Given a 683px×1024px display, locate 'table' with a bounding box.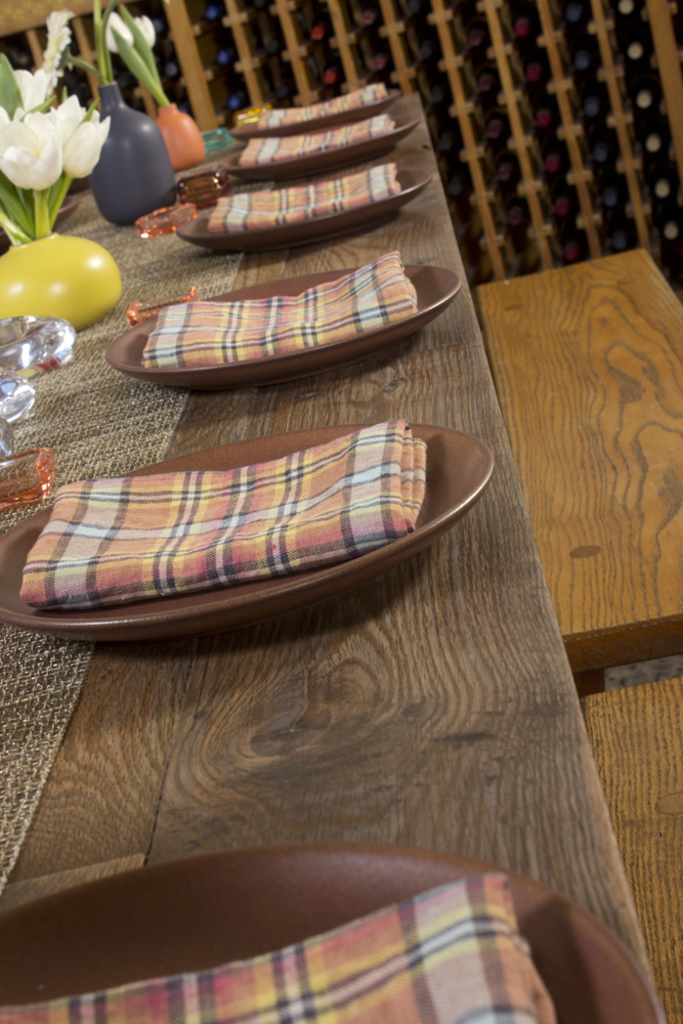
Located: 0:90:666:1023.
